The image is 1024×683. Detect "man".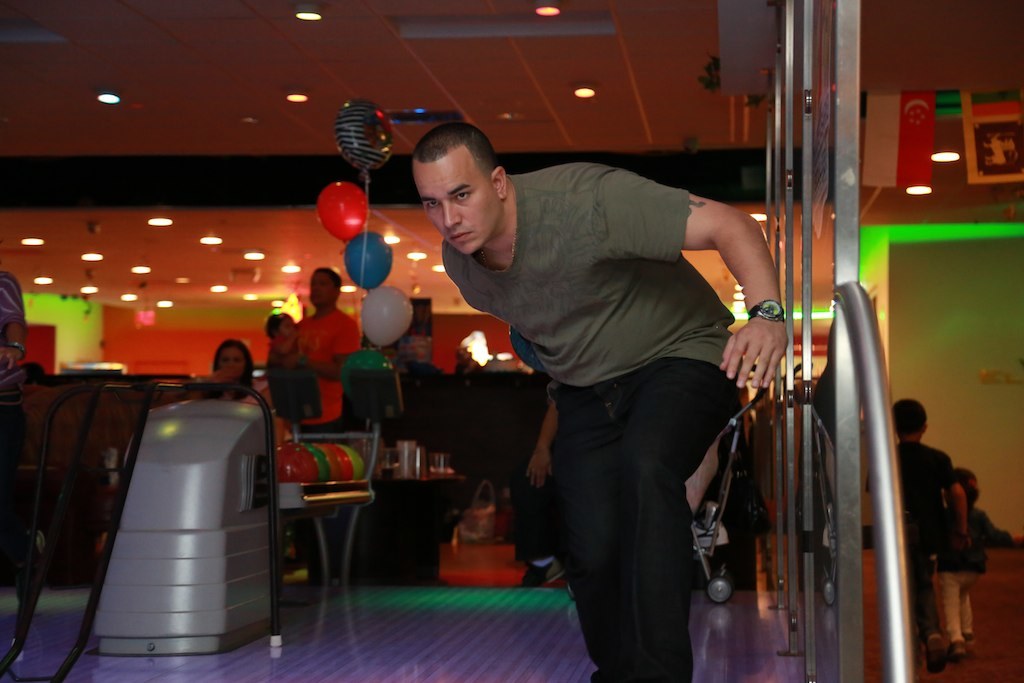
Detection: bbox(270, 266, 363, 590).
